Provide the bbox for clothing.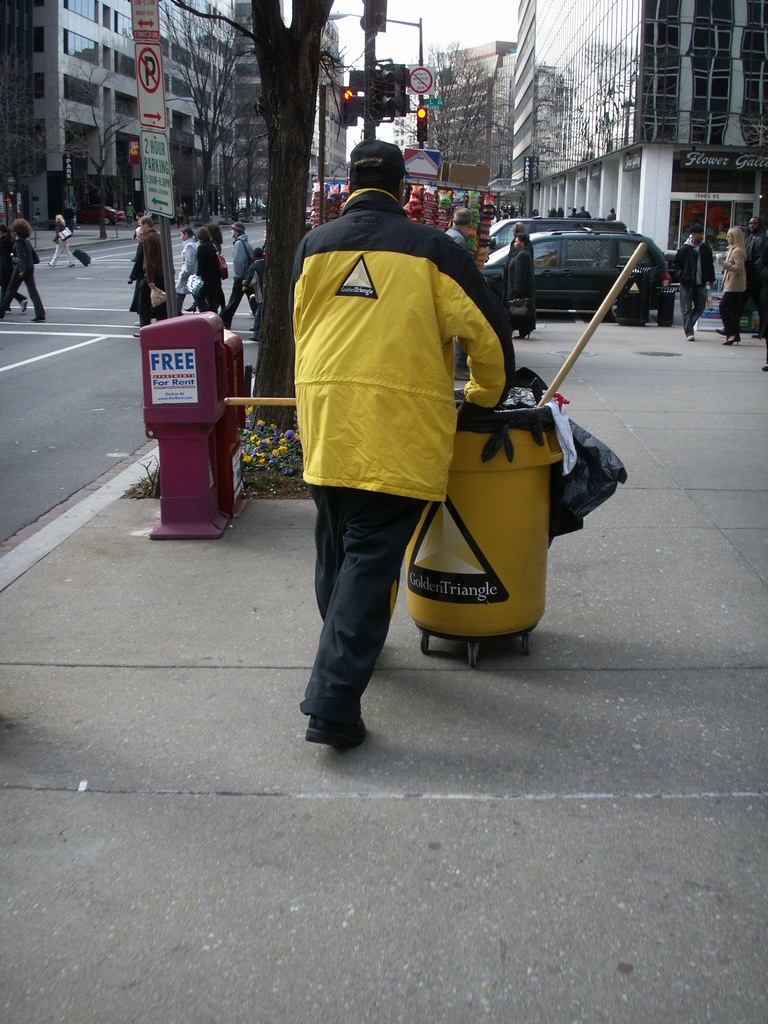
213/230/264/334.
